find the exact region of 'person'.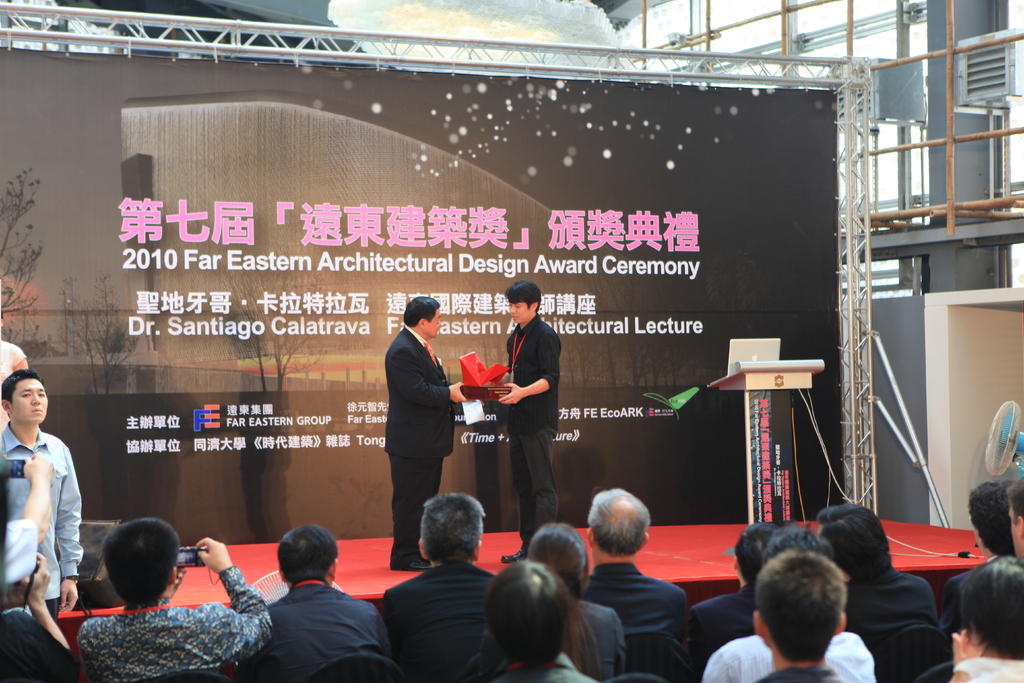
Exact region: {"left": 692, "top": 518, "right": 779, "bottom": 680}.
